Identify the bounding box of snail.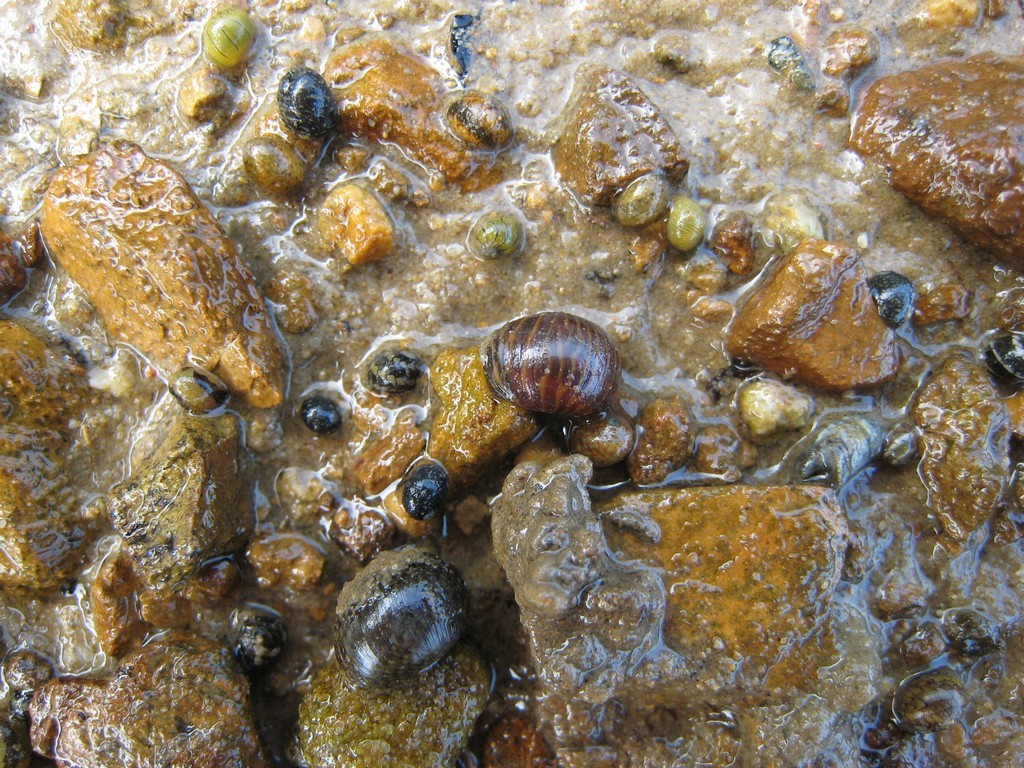
(486,307,623,452).
